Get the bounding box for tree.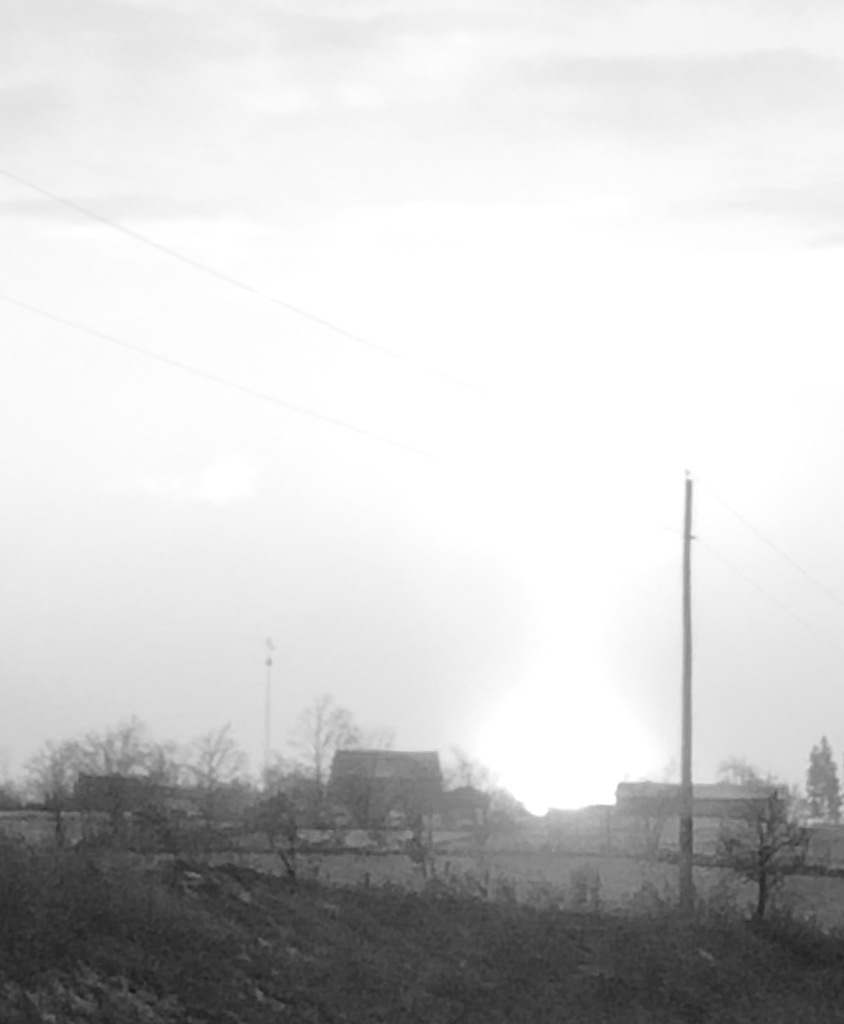
[x1=706, y1=759, x2=802, y2=931].
